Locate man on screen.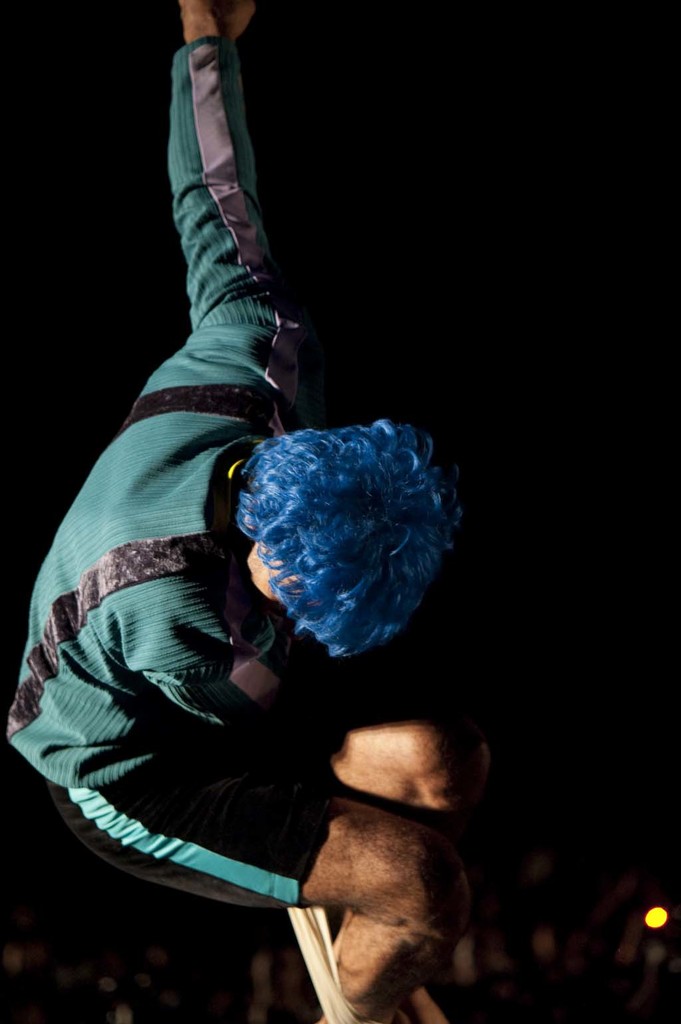
On screen at [0,0,487,1023].
